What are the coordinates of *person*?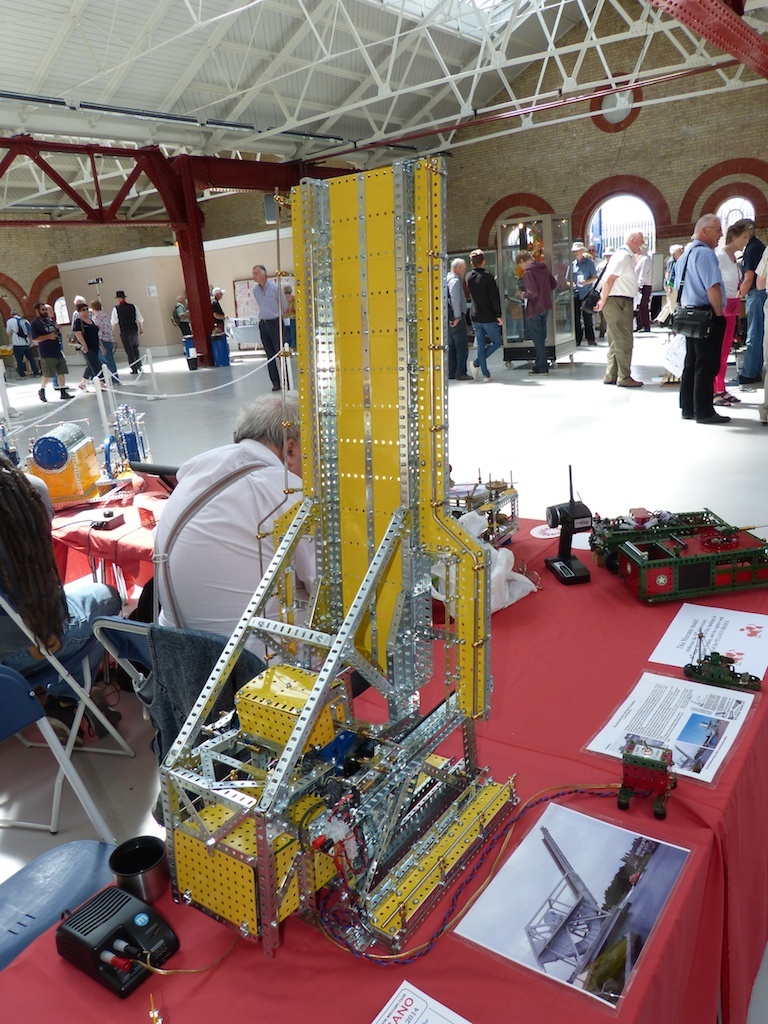
select_region(470, 236, 516, 383).
